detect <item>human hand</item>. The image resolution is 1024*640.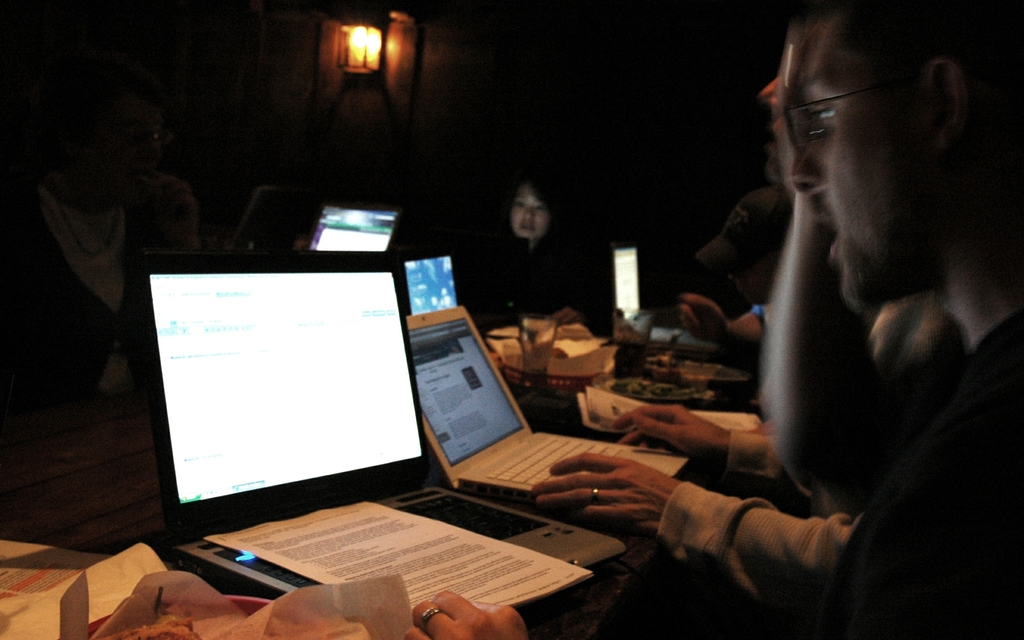
(left=401, top=590, right=528, bottom=639).
